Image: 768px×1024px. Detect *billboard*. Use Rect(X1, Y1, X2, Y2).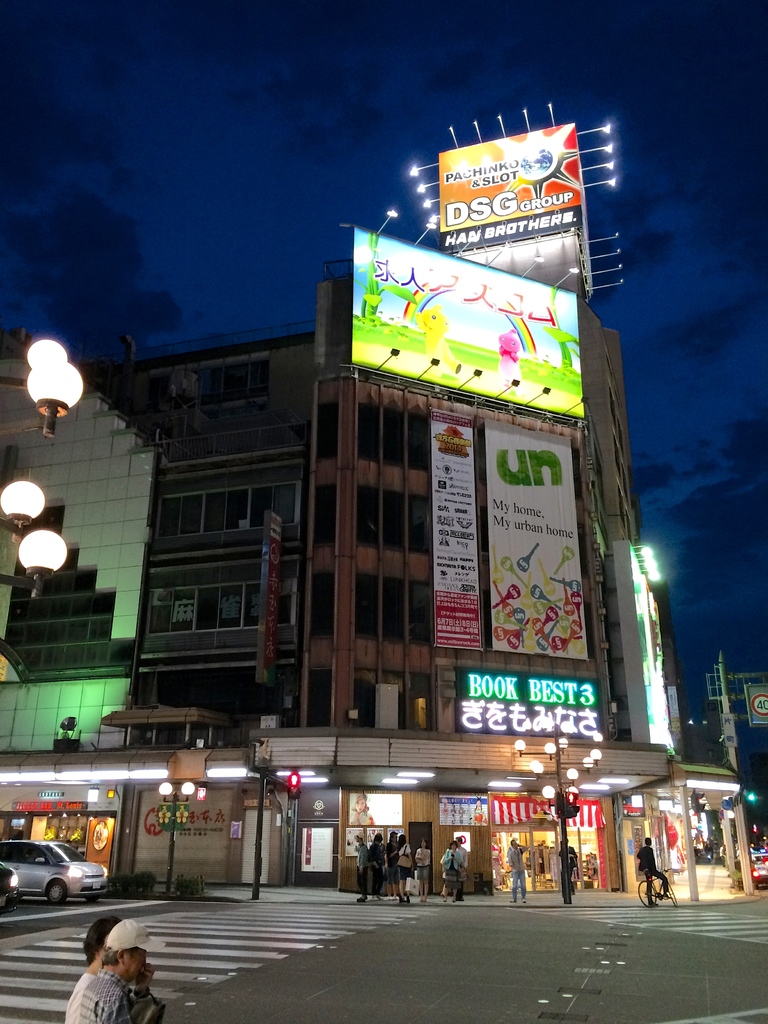
Rect(488, 794, 547, 825).
